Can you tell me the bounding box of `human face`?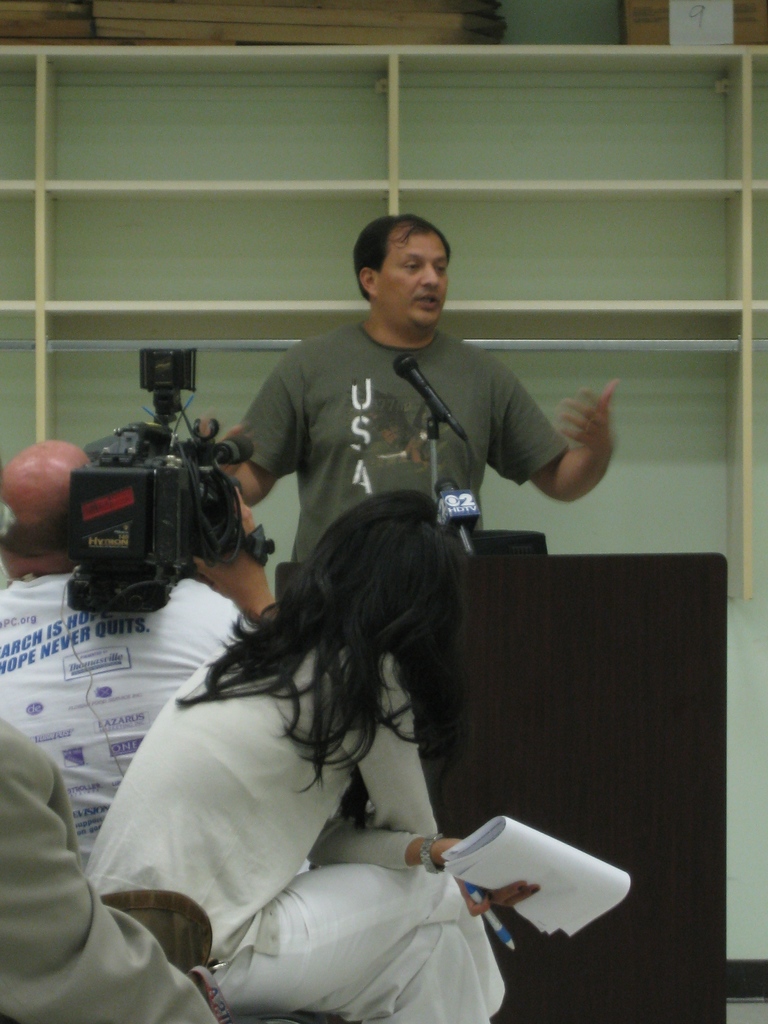
x1=379 y1=232 x2=447 y2=326.
